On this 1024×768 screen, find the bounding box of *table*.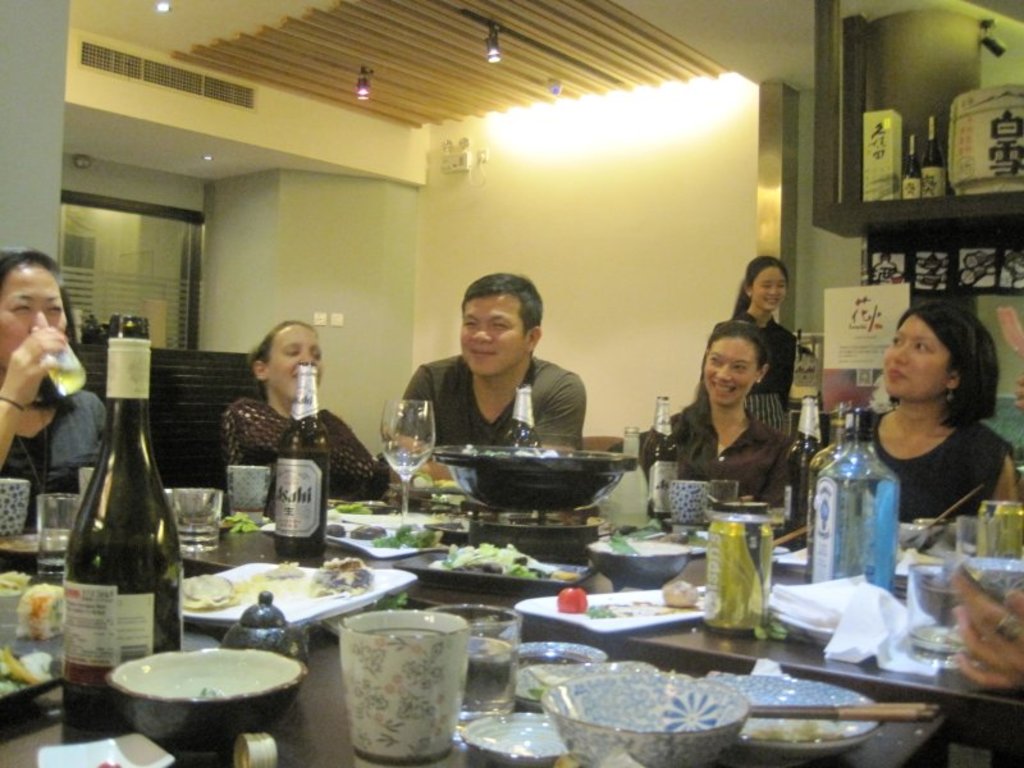
Bounding box: bbox=(0, 500, 1023, 767).
